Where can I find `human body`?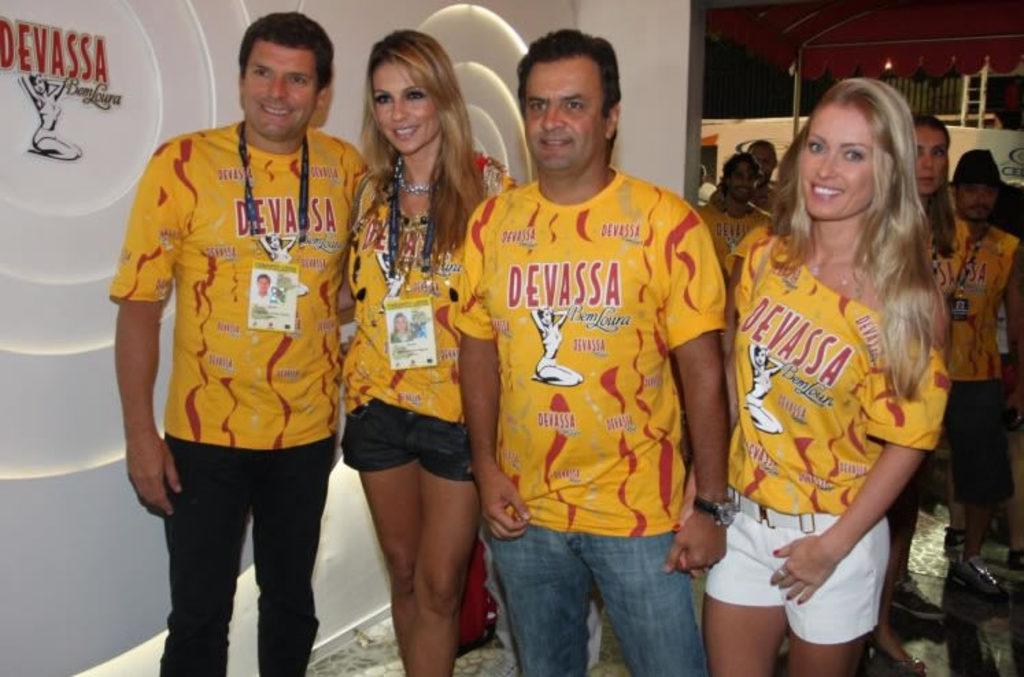
You can find it at (left=862, top=200, right=958, bottom=667).
